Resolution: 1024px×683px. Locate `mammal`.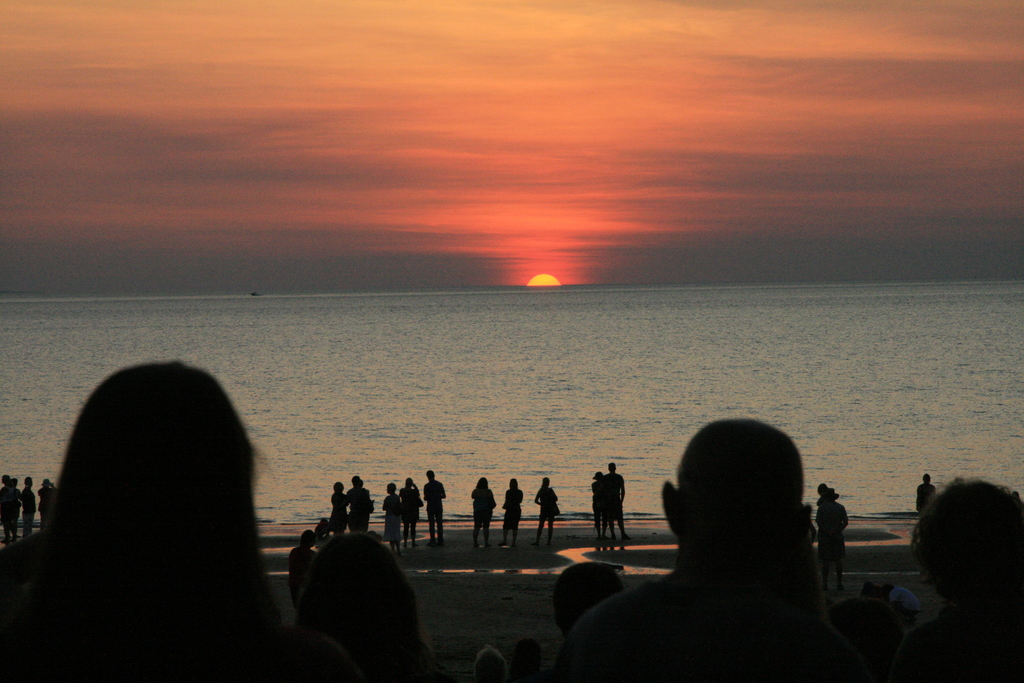
x1=424 y1=470 x2=447 y2=539.
